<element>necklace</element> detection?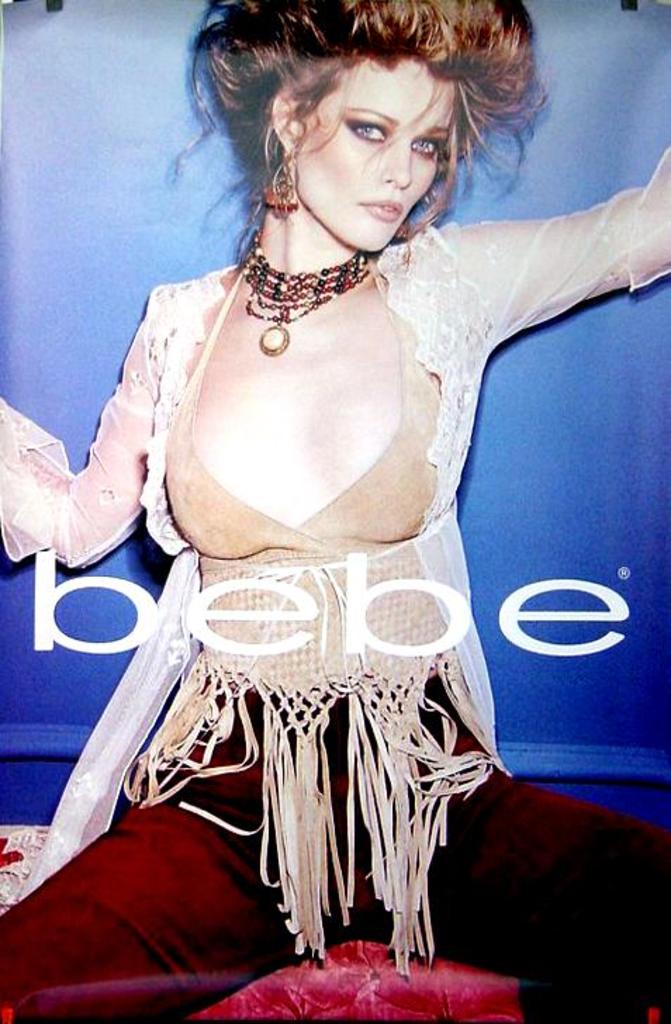
(243, 215, 390, 391)
